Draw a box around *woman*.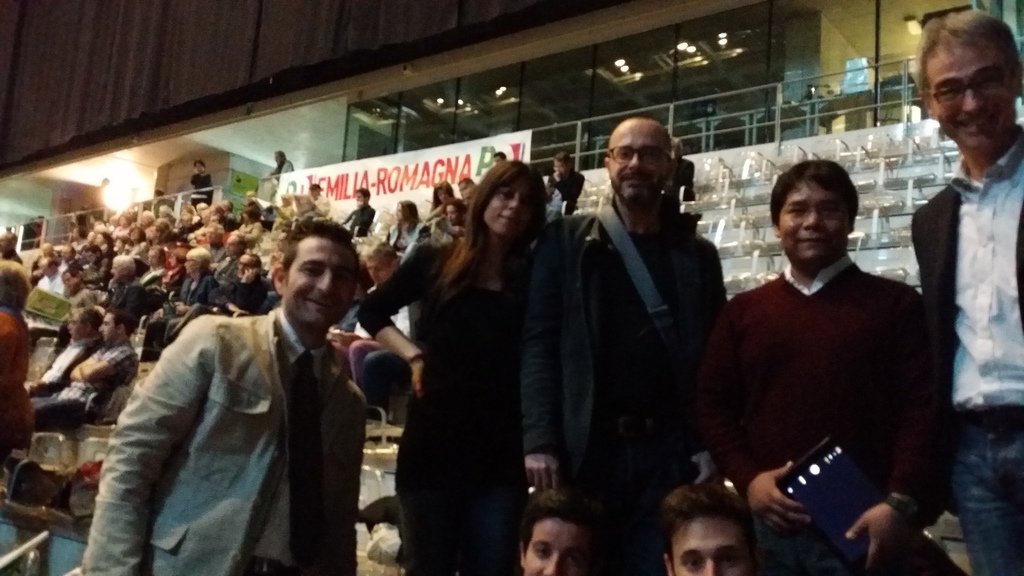
143:246:223:364.
